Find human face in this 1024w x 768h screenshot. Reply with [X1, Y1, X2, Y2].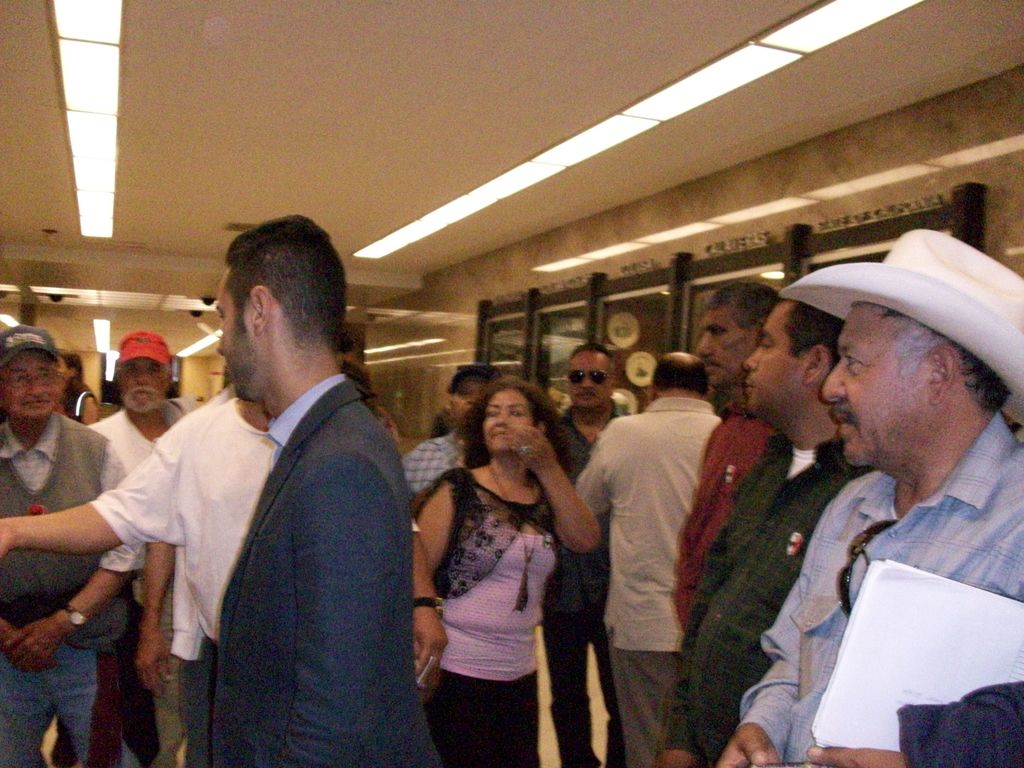
[733, 305, 813, 422].
